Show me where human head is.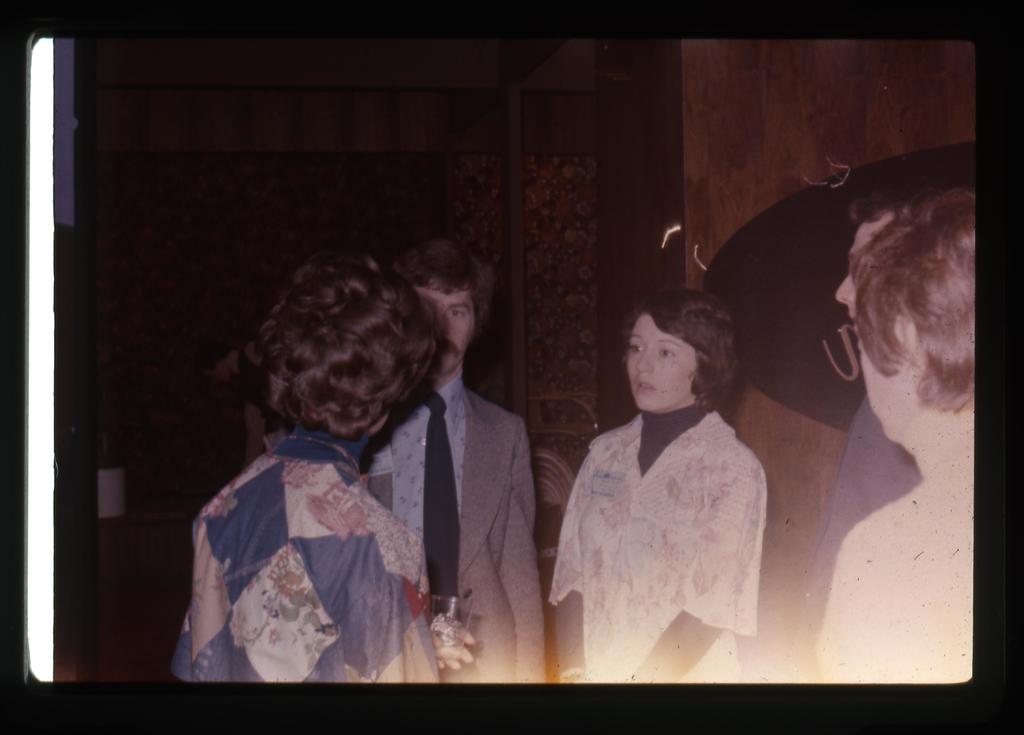
human head is at (241, 236, 446, 437).
